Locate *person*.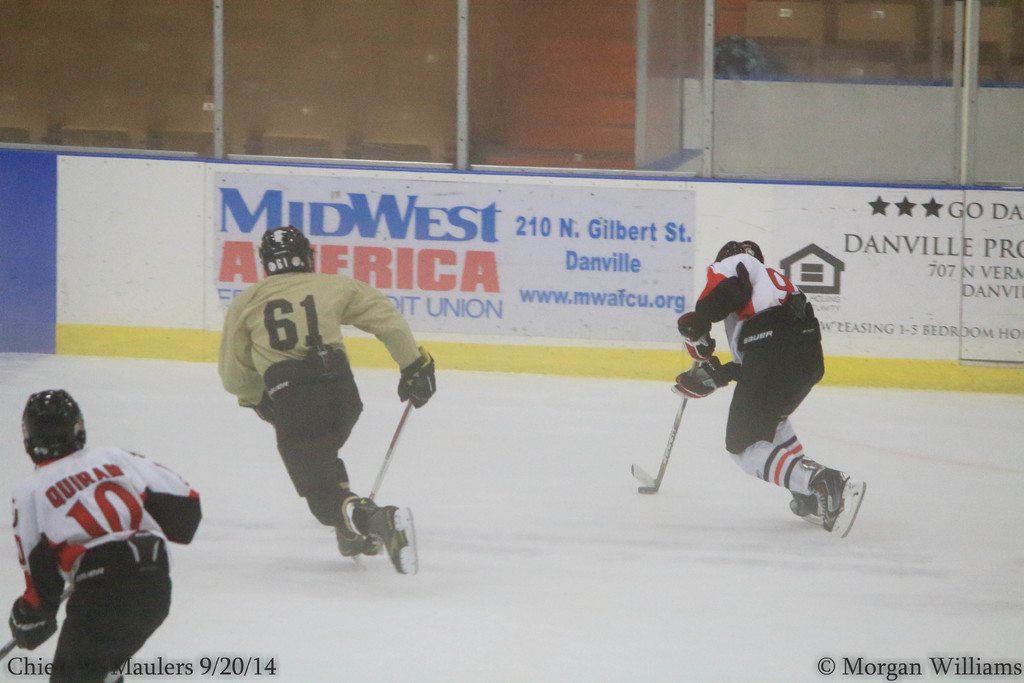
Bounding box: select_region(646, 237, 844, 536).
